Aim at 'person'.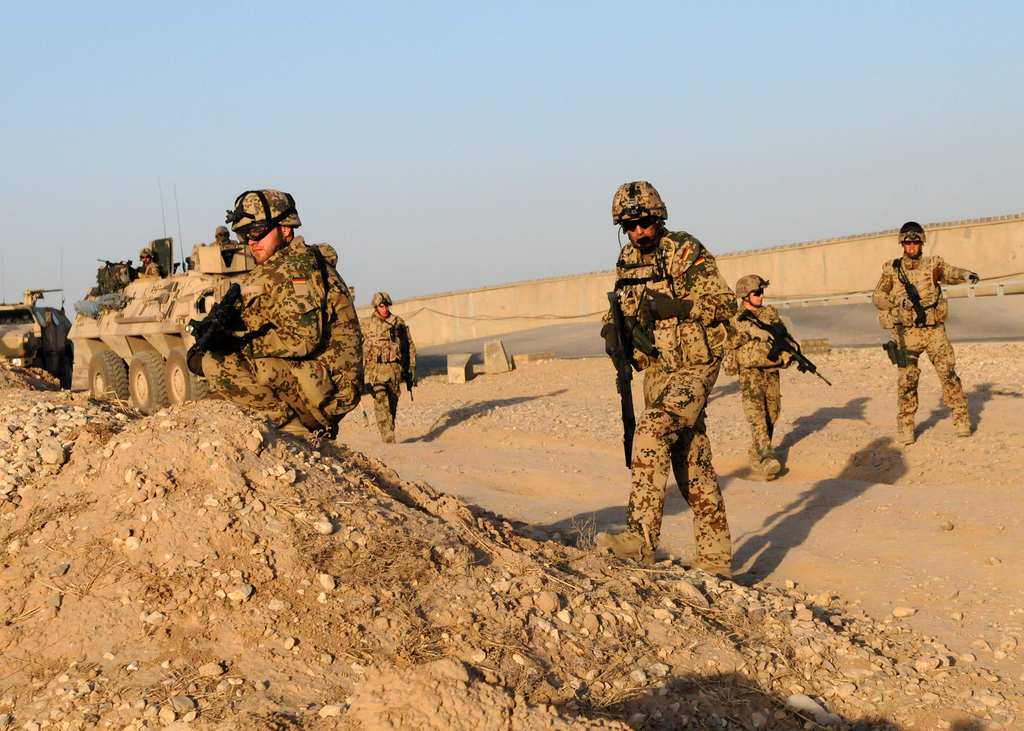
Aimed at (left=720, top=269, right=797, bottom=476).
